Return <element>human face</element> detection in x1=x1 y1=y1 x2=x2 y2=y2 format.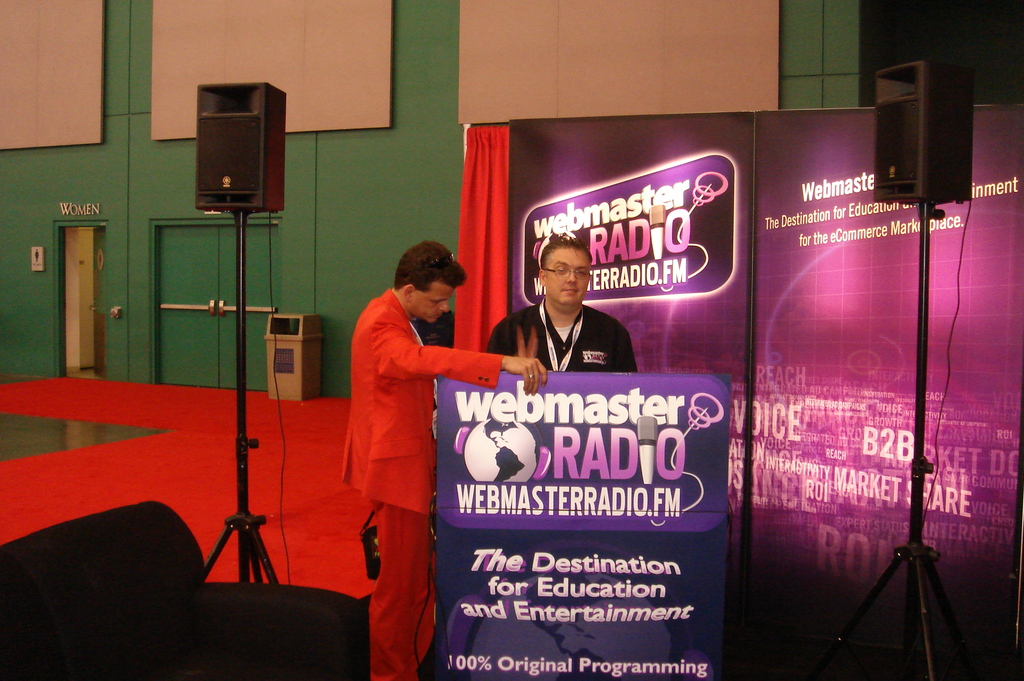
x1=413 y1=281 x2=456 y2=322.
